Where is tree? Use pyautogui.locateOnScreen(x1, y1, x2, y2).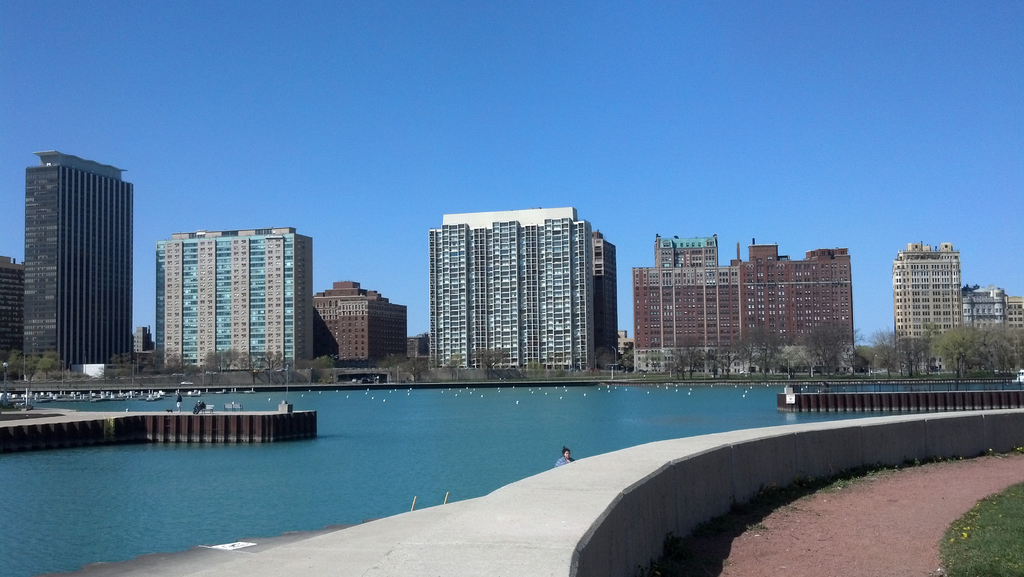
pyautogui.locateOnScreen(657, 325, 714, 374).
